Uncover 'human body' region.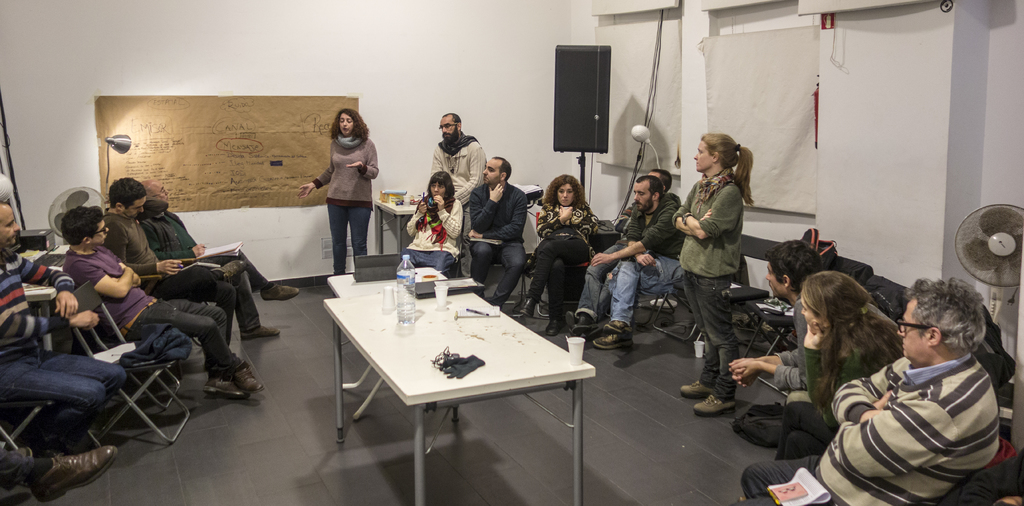
Uncovered: (593,175,681,346).
